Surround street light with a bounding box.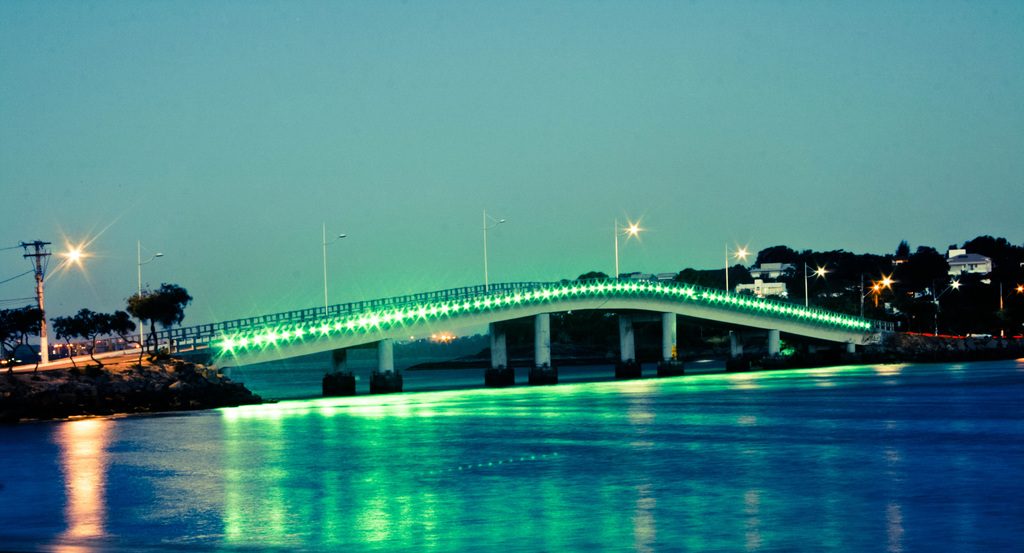
bbox(932, 276, 963, 334).
